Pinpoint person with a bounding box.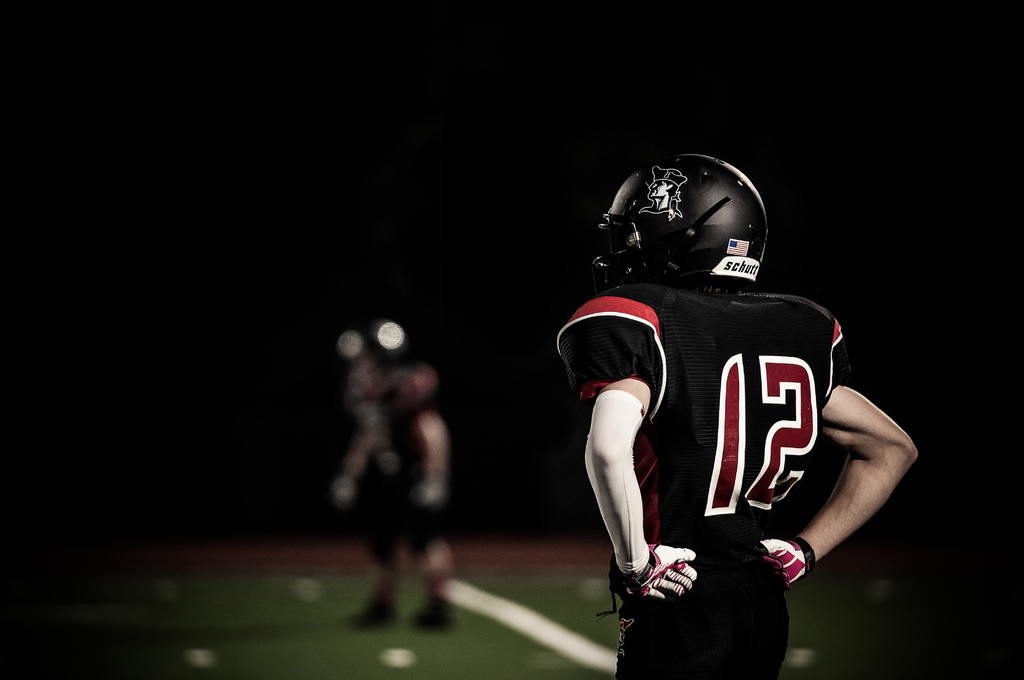
552 149 918 677.
